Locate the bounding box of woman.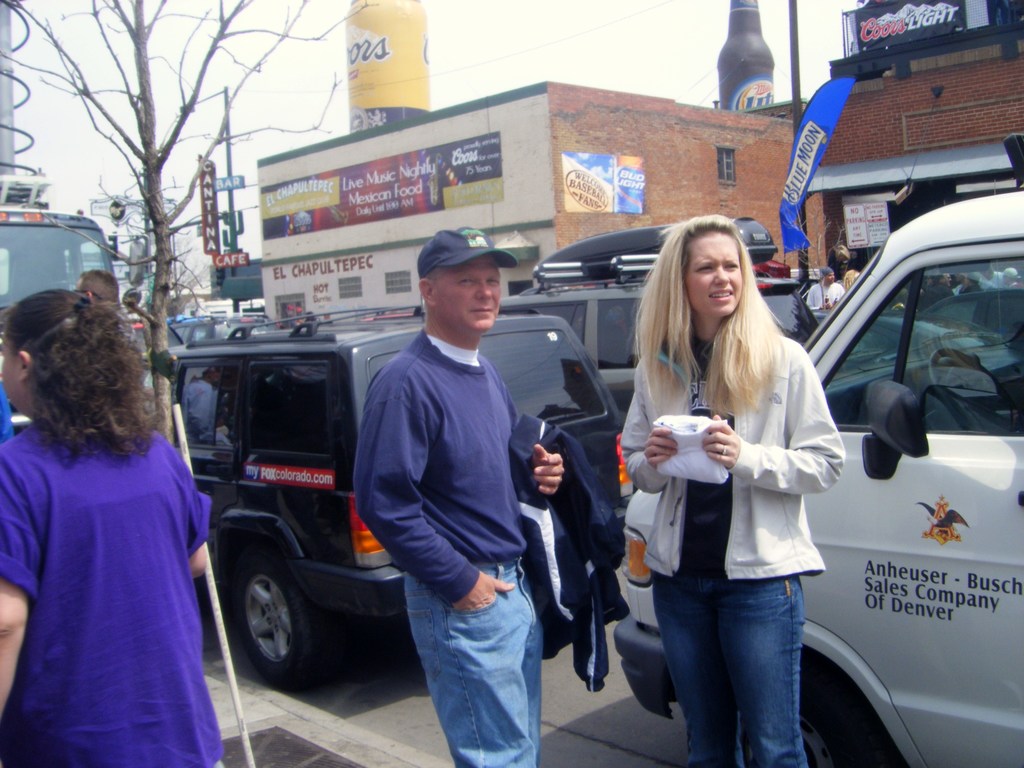
Bounding box: left=615, top=211, right=853, bottom=767.
